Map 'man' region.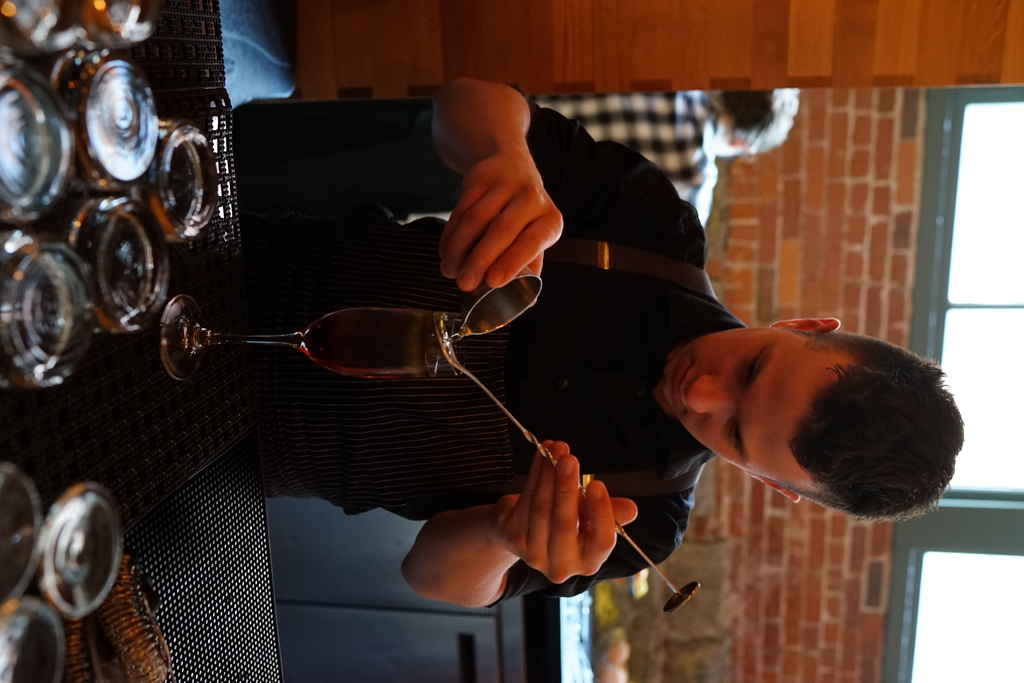
Mapped to [232,76,963,610].
